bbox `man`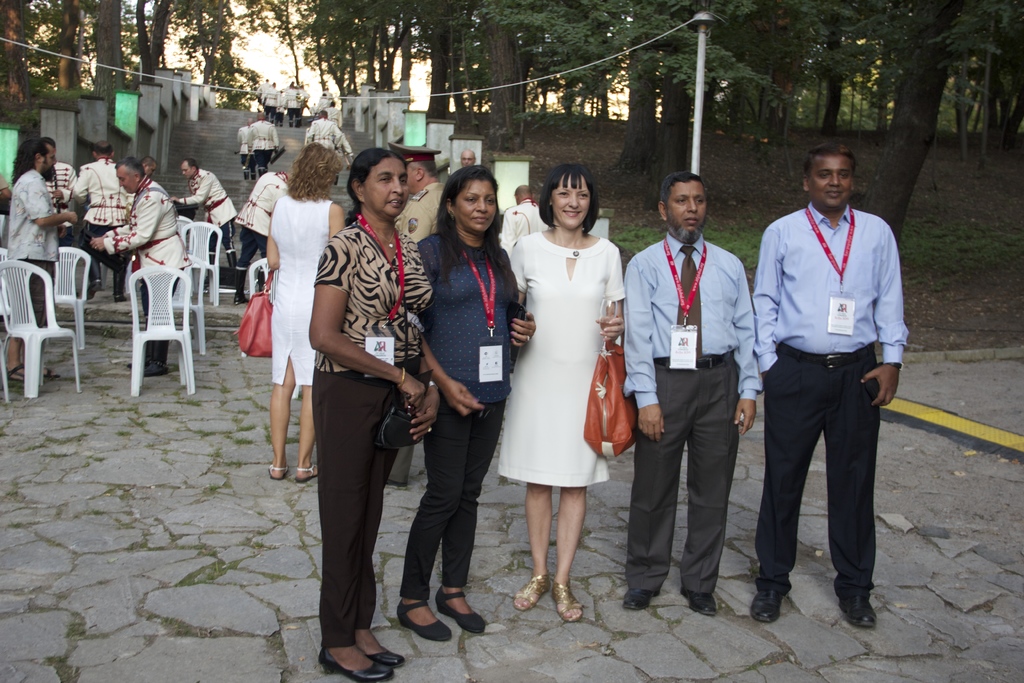
(left=307, top=113, right=355, bottom=188)
